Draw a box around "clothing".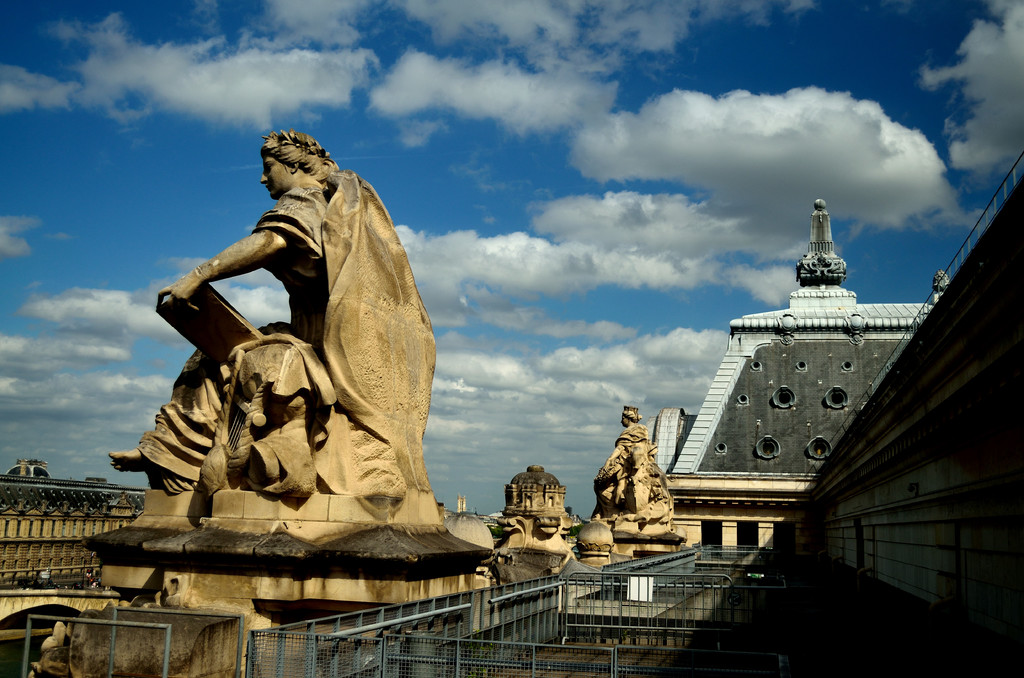
172,138,429,545.
